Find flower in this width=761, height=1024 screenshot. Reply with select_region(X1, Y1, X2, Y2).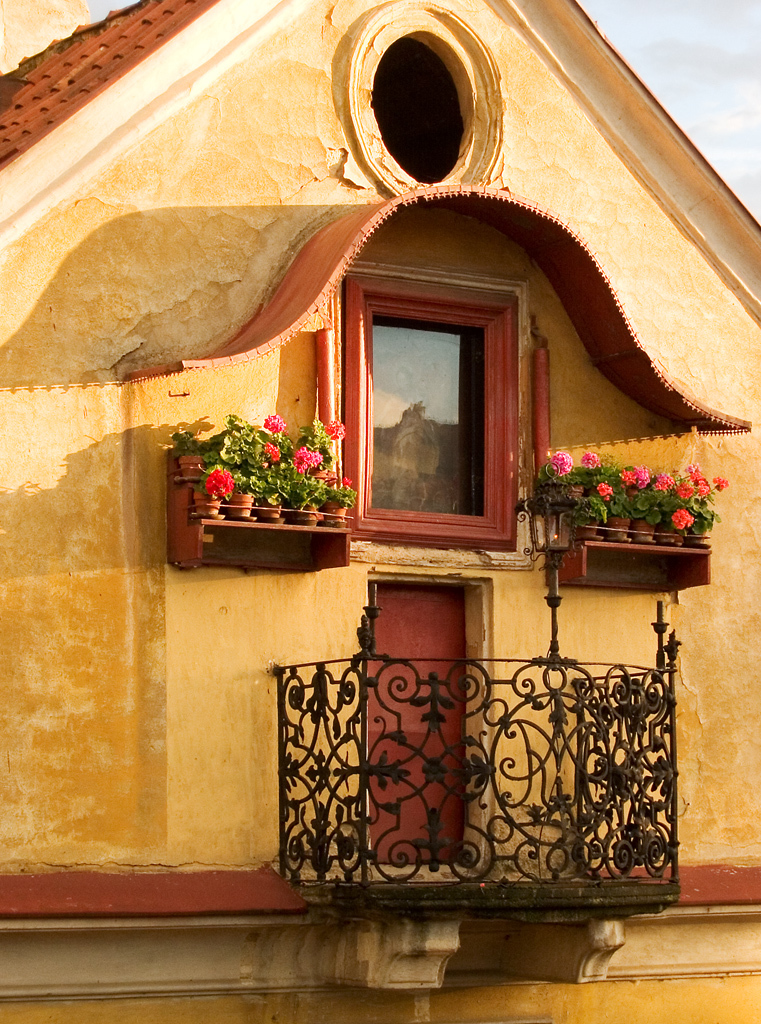
select_region(261, 416, 284, 435).
